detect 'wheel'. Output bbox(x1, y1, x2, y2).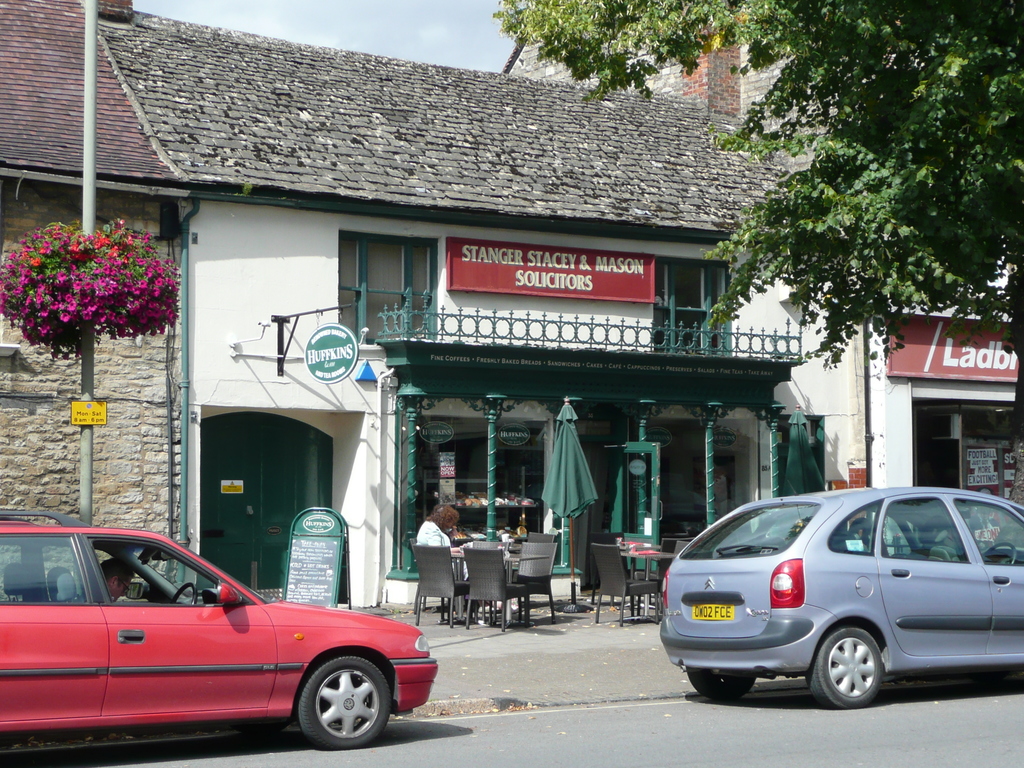
bbox(296, 650, 392, 750).
